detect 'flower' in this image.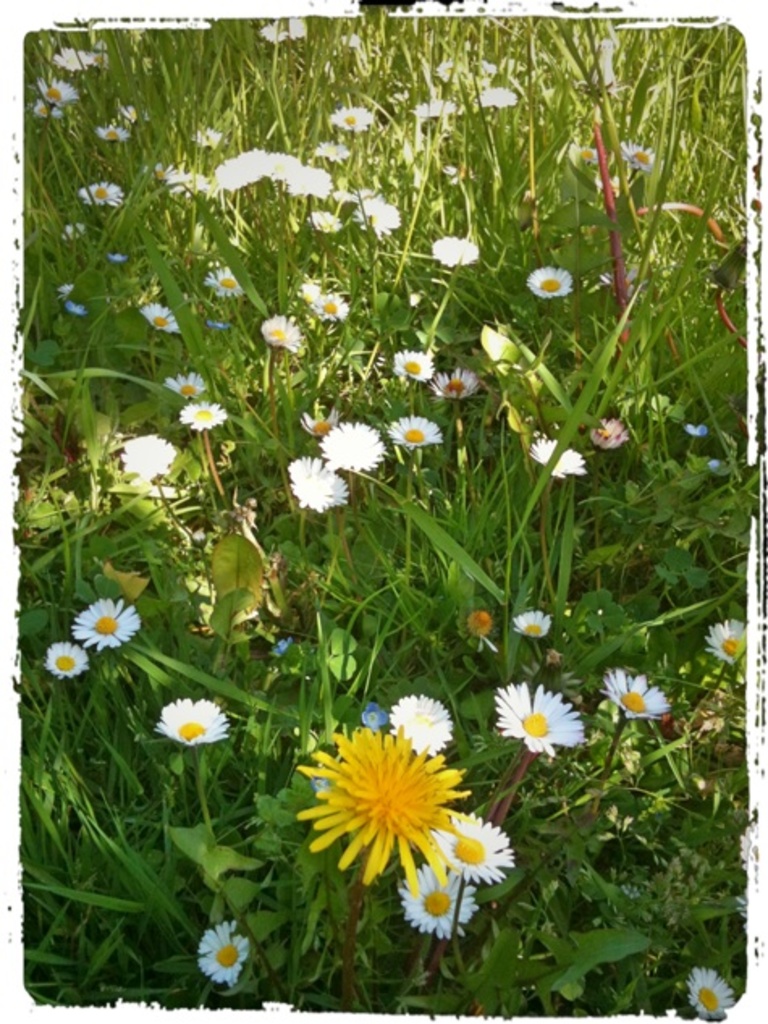
Detection: crop(307, 207, 343, 233).
